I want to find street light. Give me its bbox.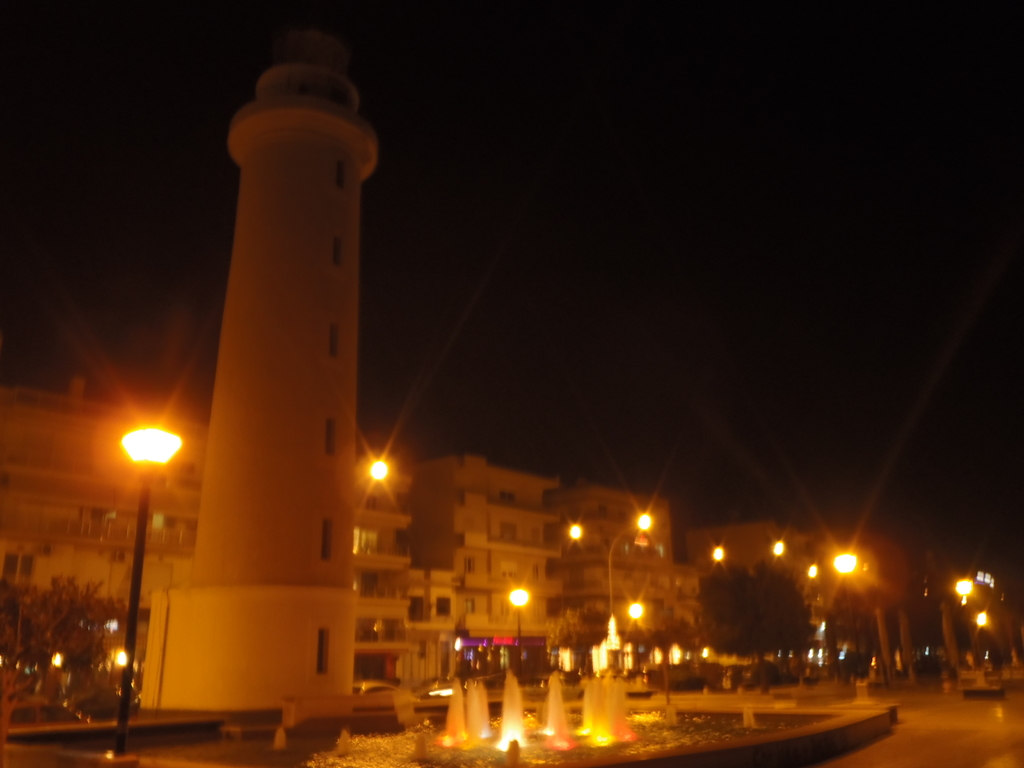
left=607, top=506, right=654, bottom=648.
